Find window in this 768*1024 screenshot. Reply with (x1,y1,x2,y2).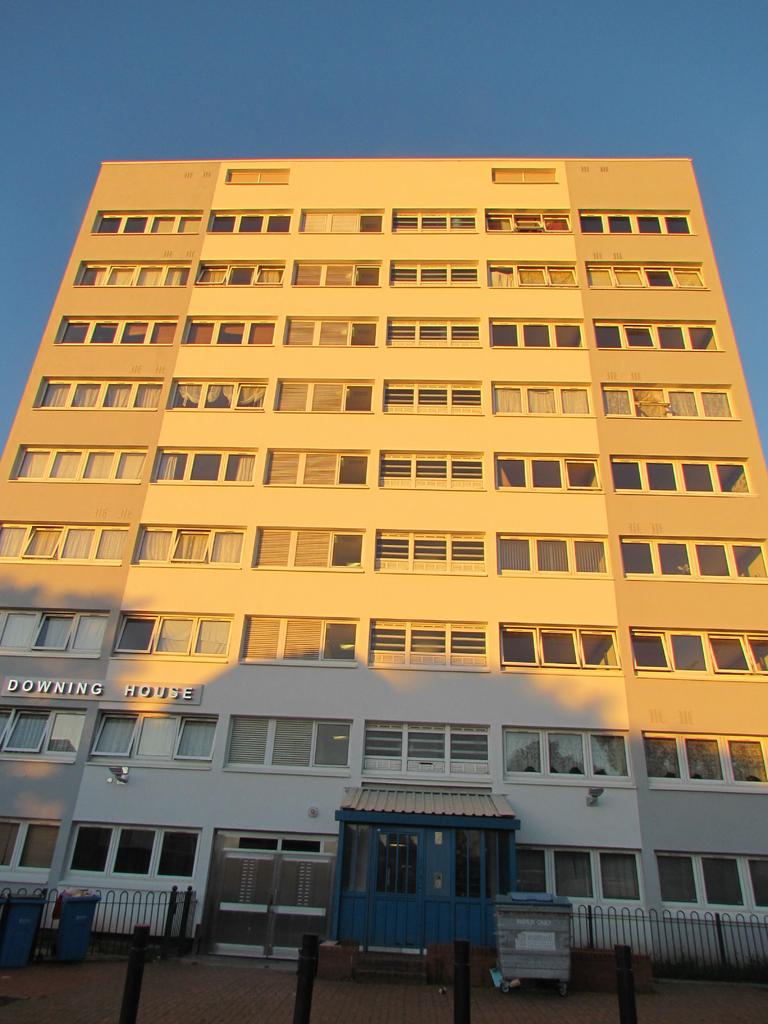
(104,381,134,415).
